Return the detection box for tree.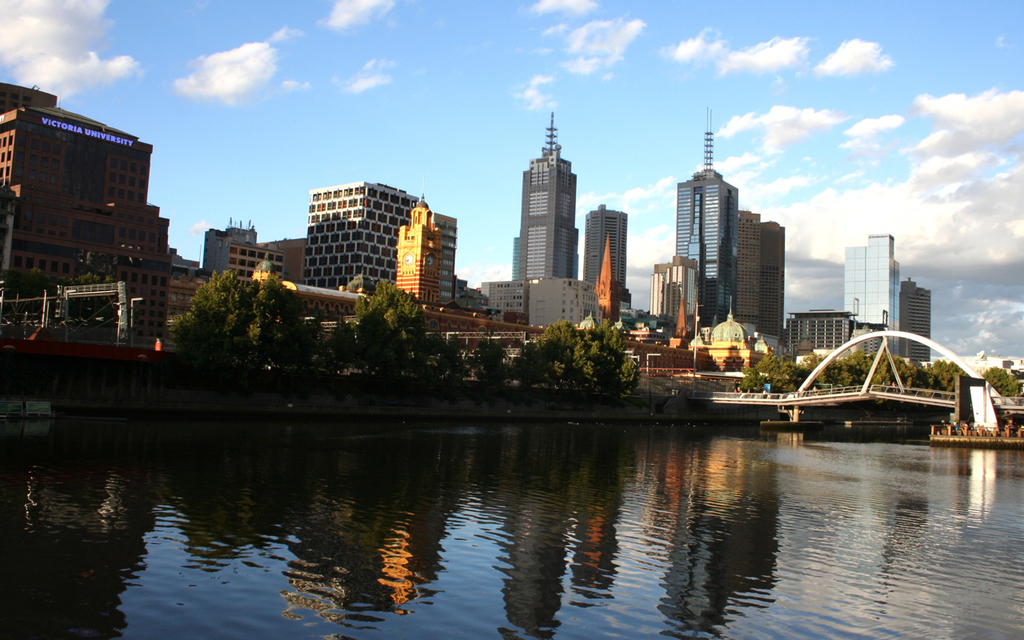
{"x1": 166, "y1": 267, "x2": 261, "y2": 373}.
